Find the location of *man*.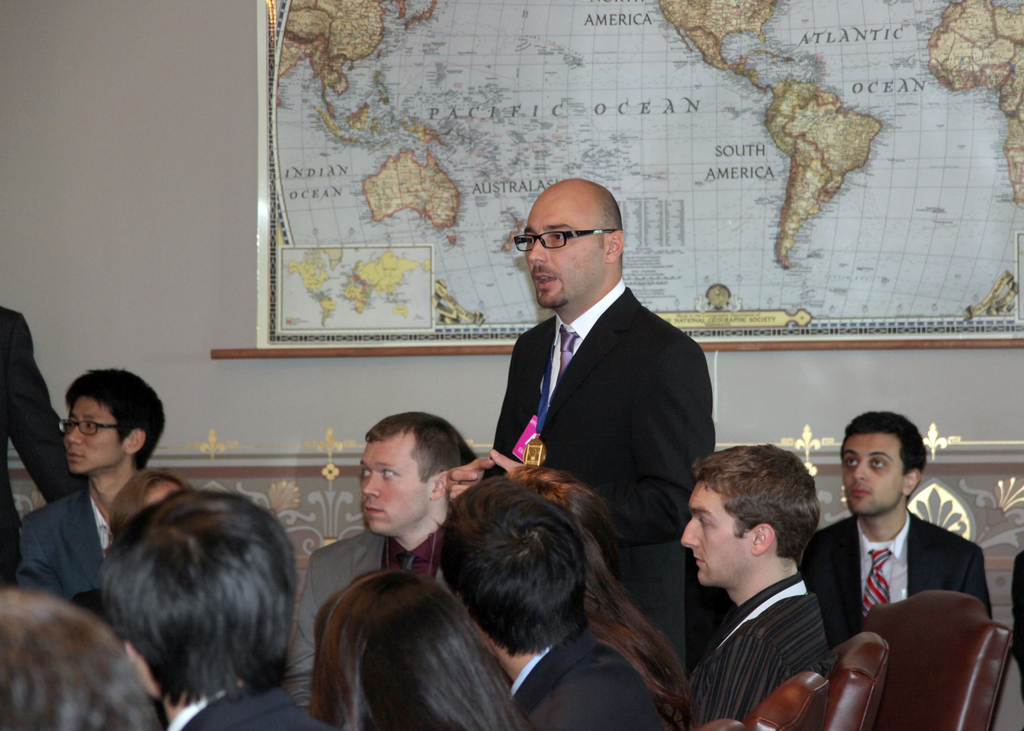
Location: 446, 177, 719, 668.
